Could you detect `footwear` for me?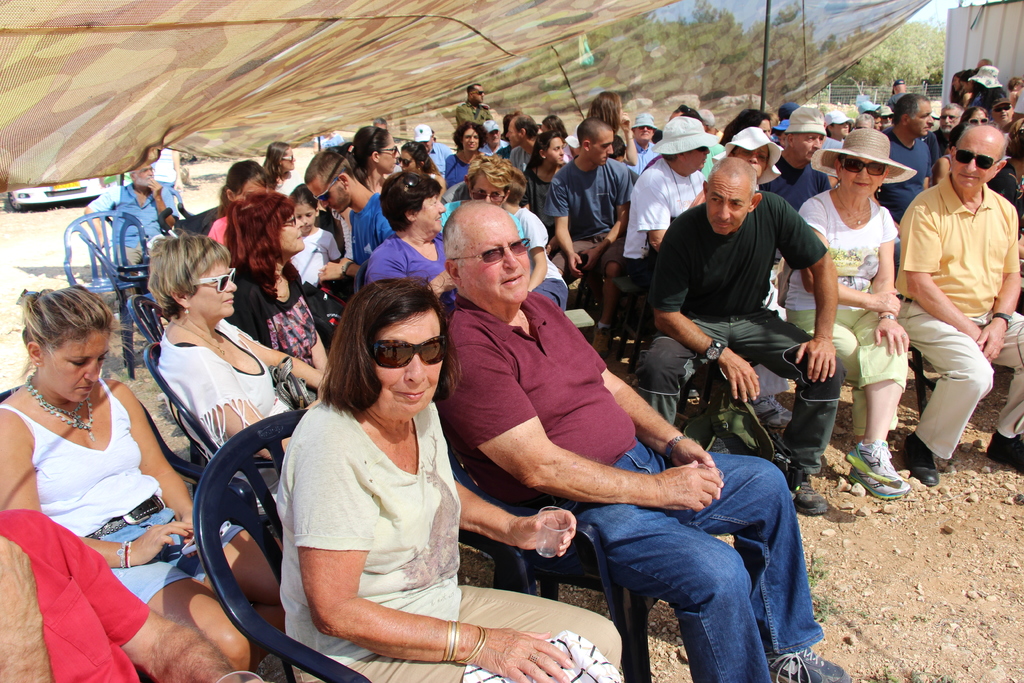
Detection result: (left=767, top=645, right=850, bottom=682).
